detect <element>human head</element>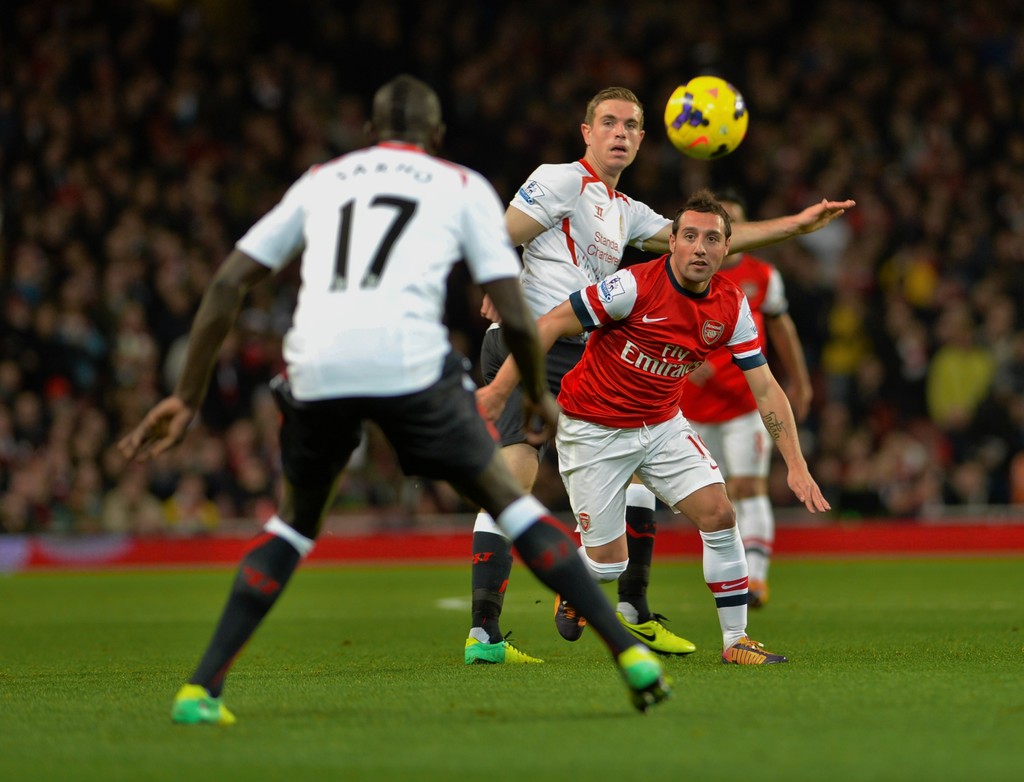
Rect(364, 74, 447, 154)
